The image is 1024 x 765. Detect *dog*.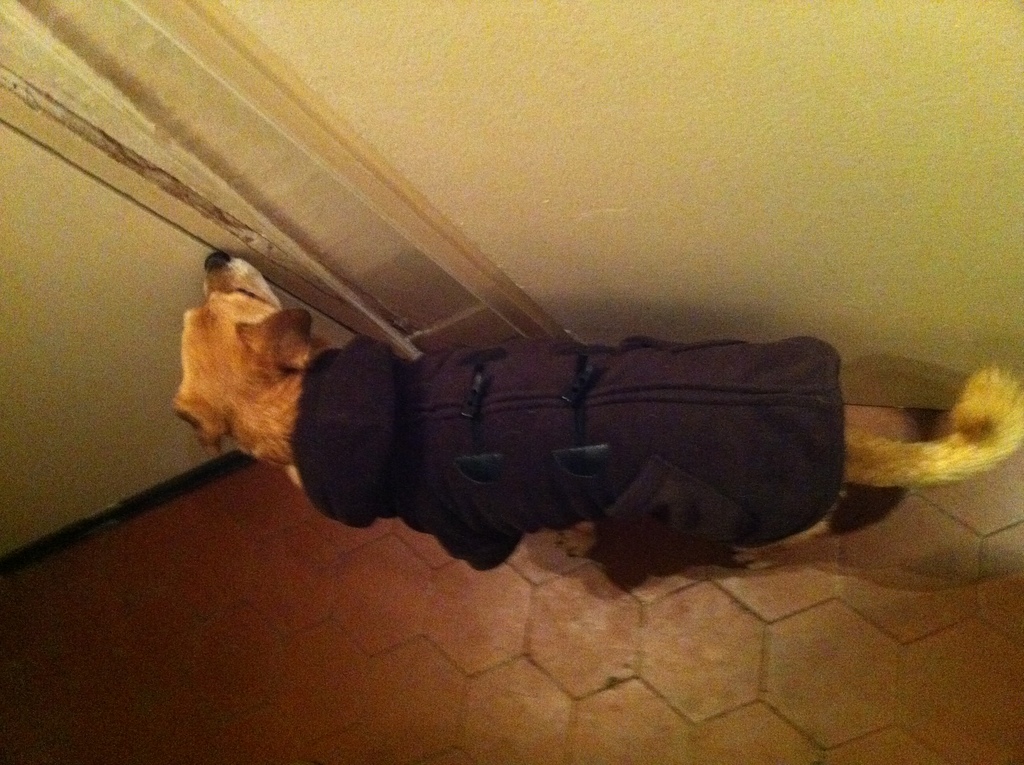
Detection: l=168, t=254, r=1022, b=593.
